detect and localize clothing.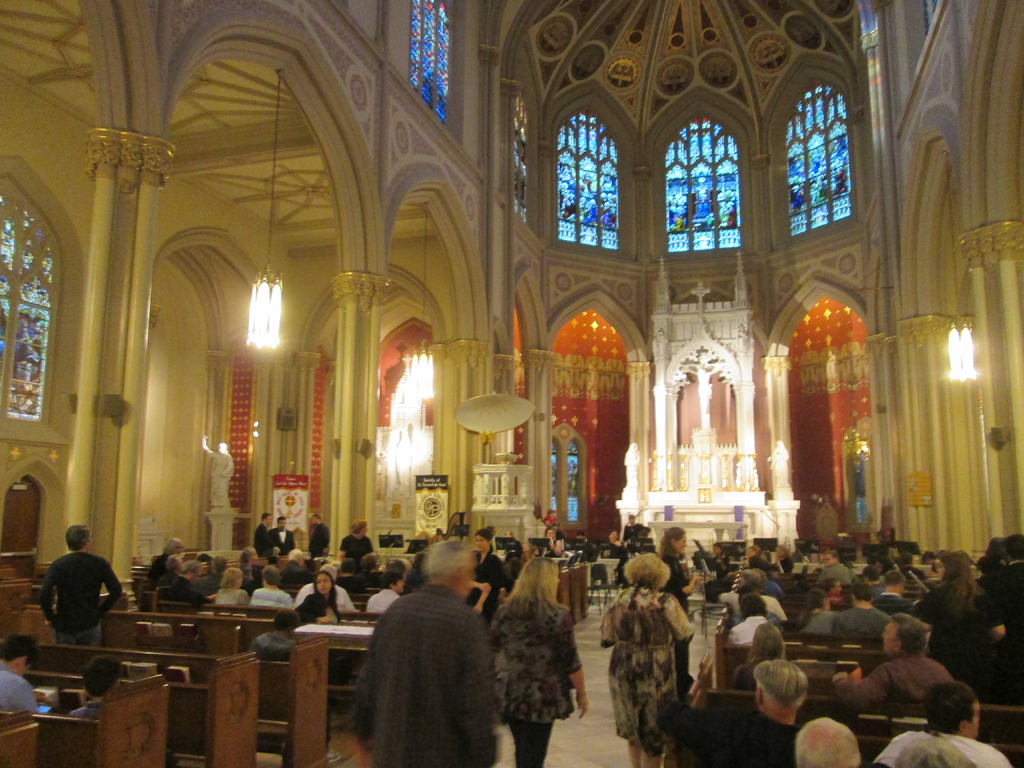
Localized at (730, 615, 769, 644).
